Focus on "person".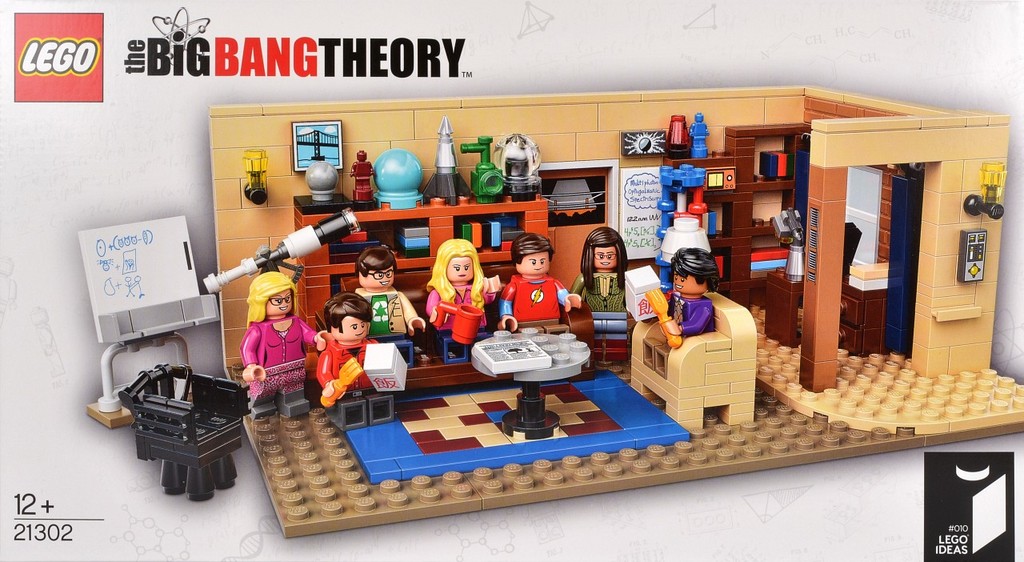
Focused at pyautogui.locateOnScreen(686, 109, 707, 160).
